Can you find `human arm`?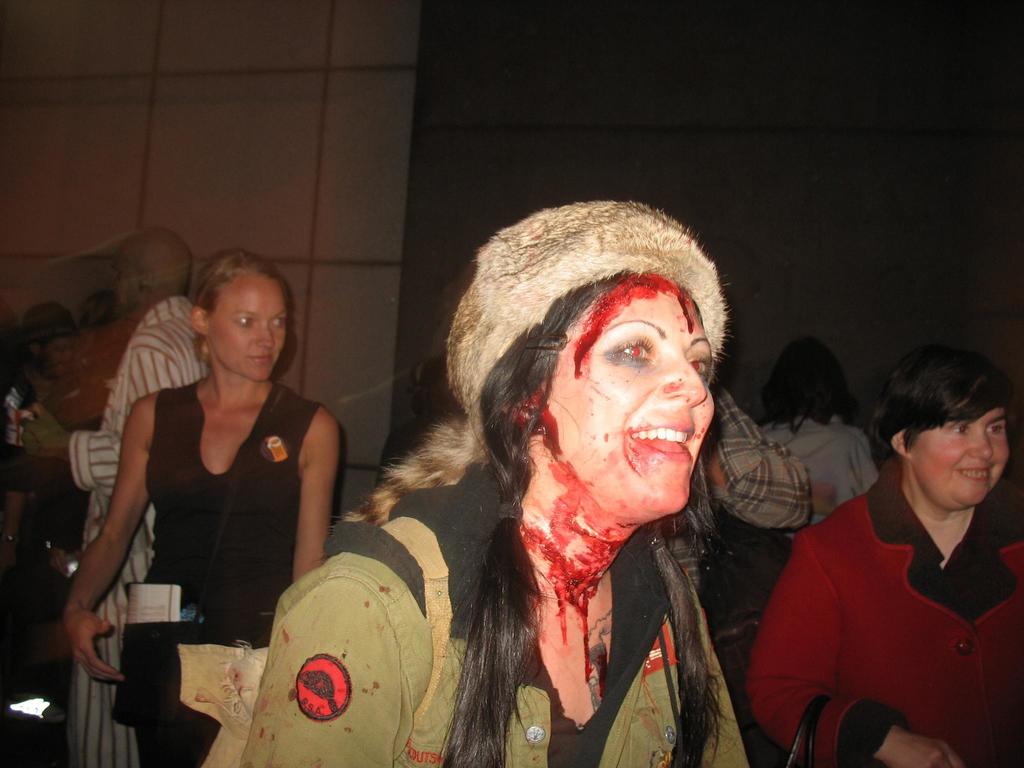
Yes, bounding box: (291, 404, 344, 610).
